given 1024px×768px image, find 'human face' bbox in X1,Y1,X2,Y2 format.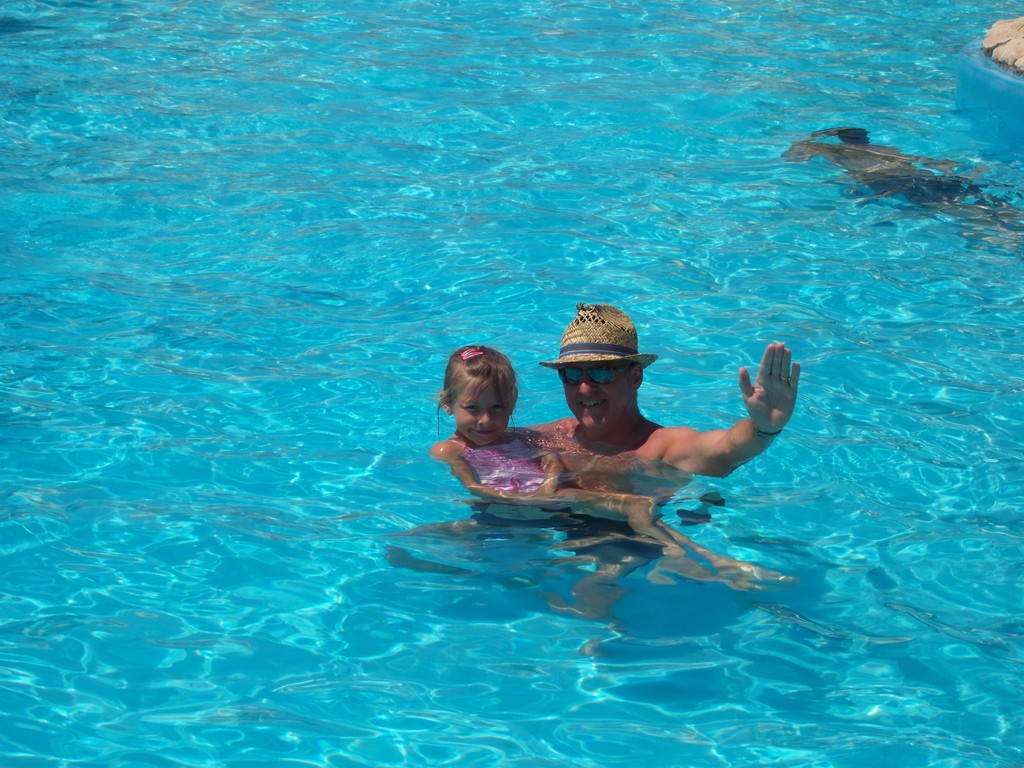
455,380,512,445.
